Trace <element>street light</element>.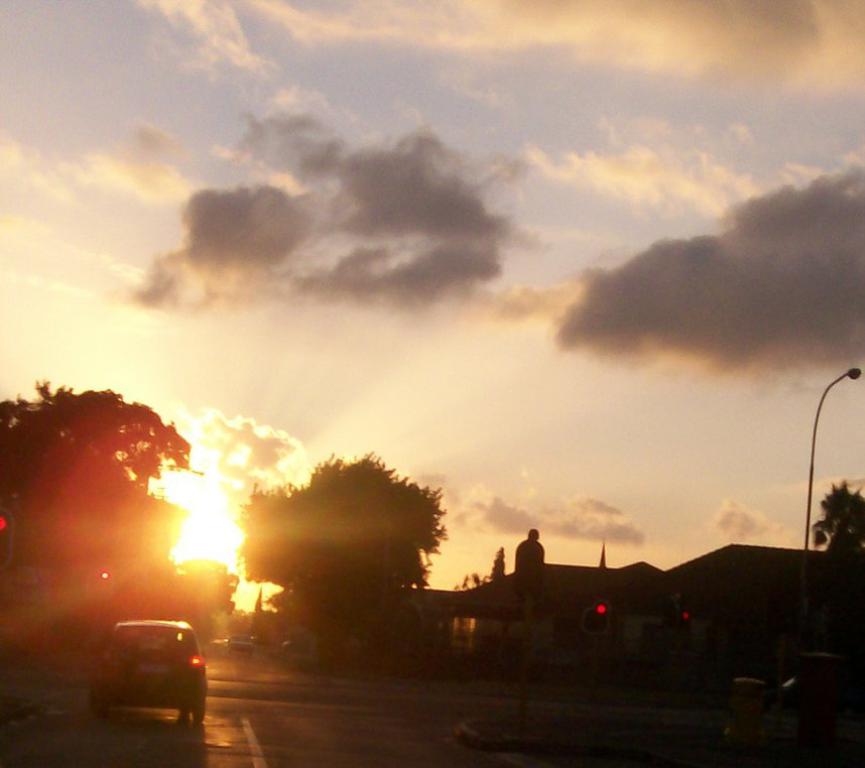
Traced to bbox=[804, 363, 864, 553].
